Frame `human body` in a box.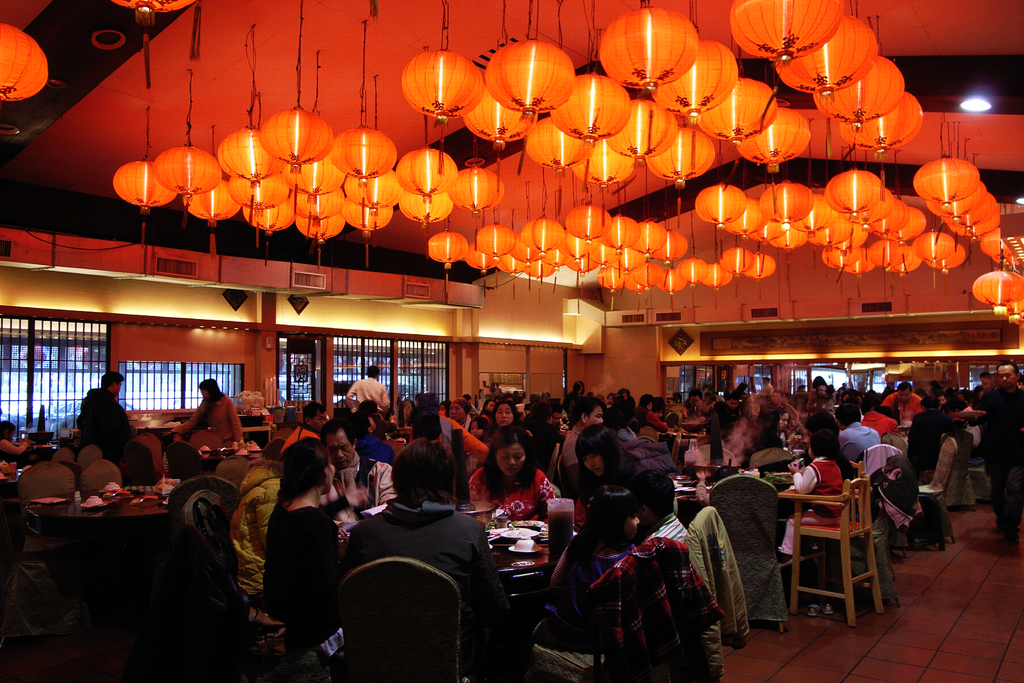
{"x1": 682, "y1": 388, "x2": 703, "y2": 417}.
